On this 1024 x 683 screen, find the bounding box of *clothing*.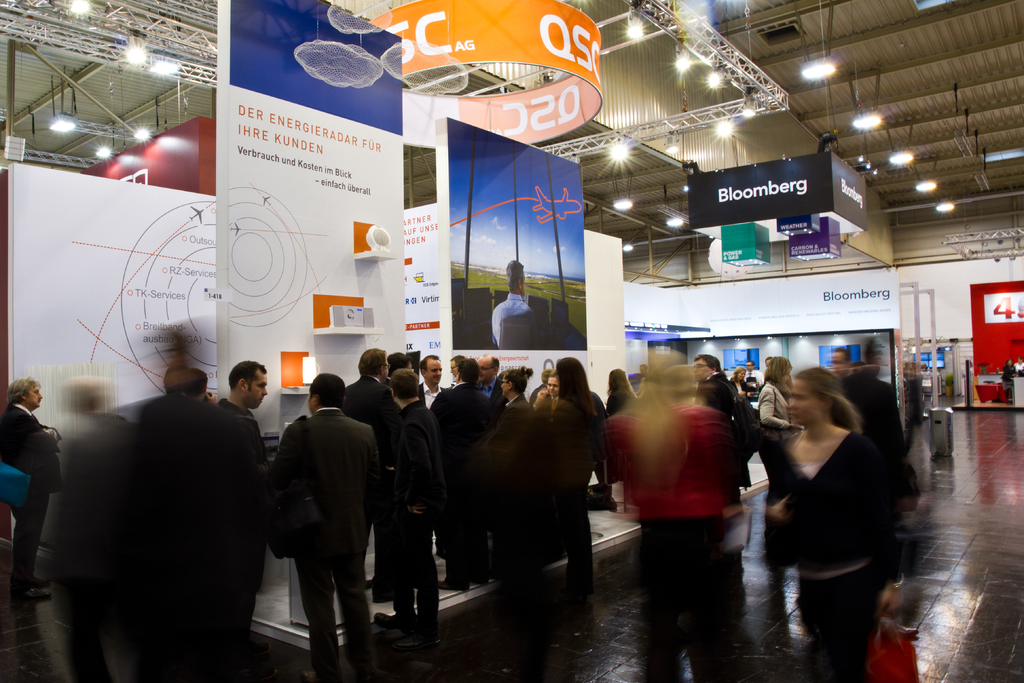
Bounding box: bbox=[847, 353, 900, 442].
